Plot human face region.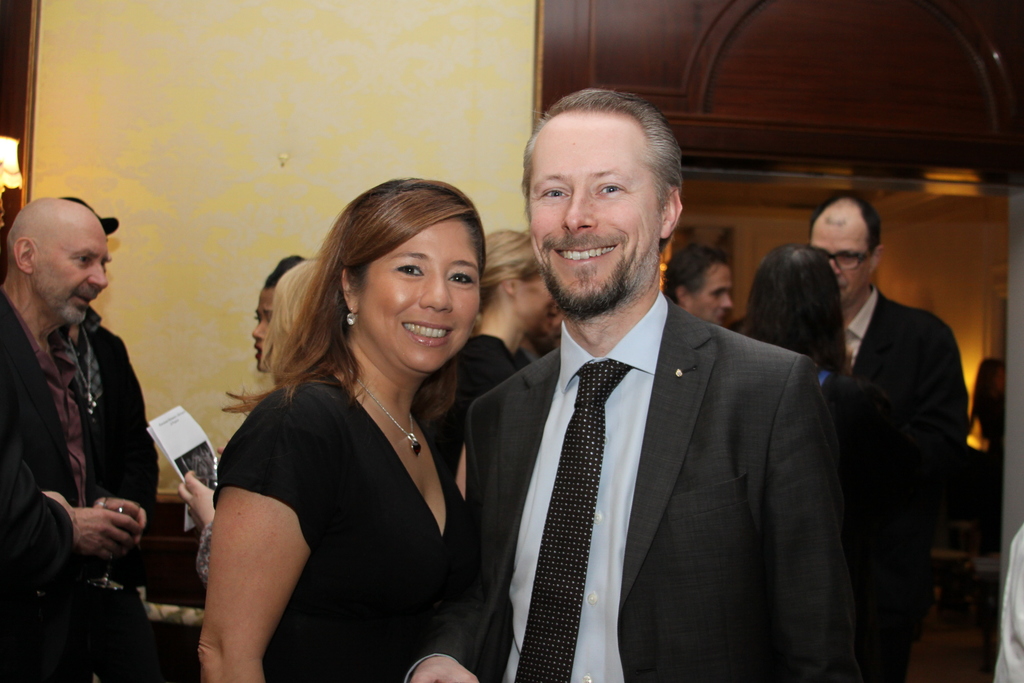
Plotted at rect(691, 265, 737, 324).
